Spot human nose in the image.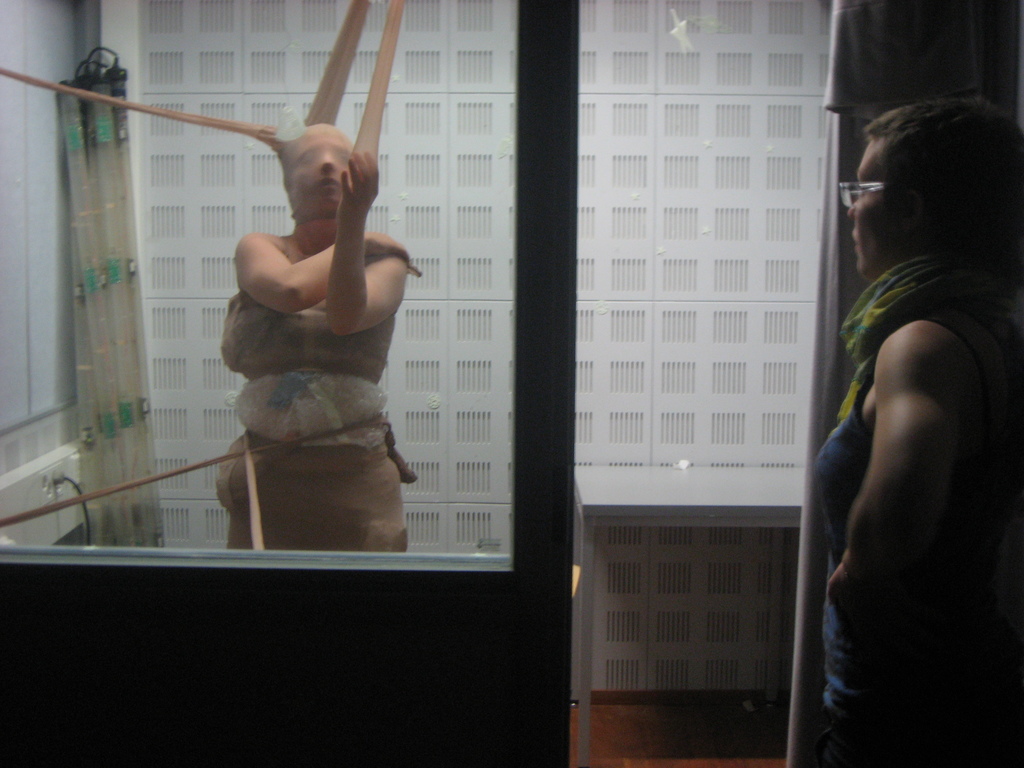
human nose found at [x1=319, y1=152, x2=335, y2=175].
